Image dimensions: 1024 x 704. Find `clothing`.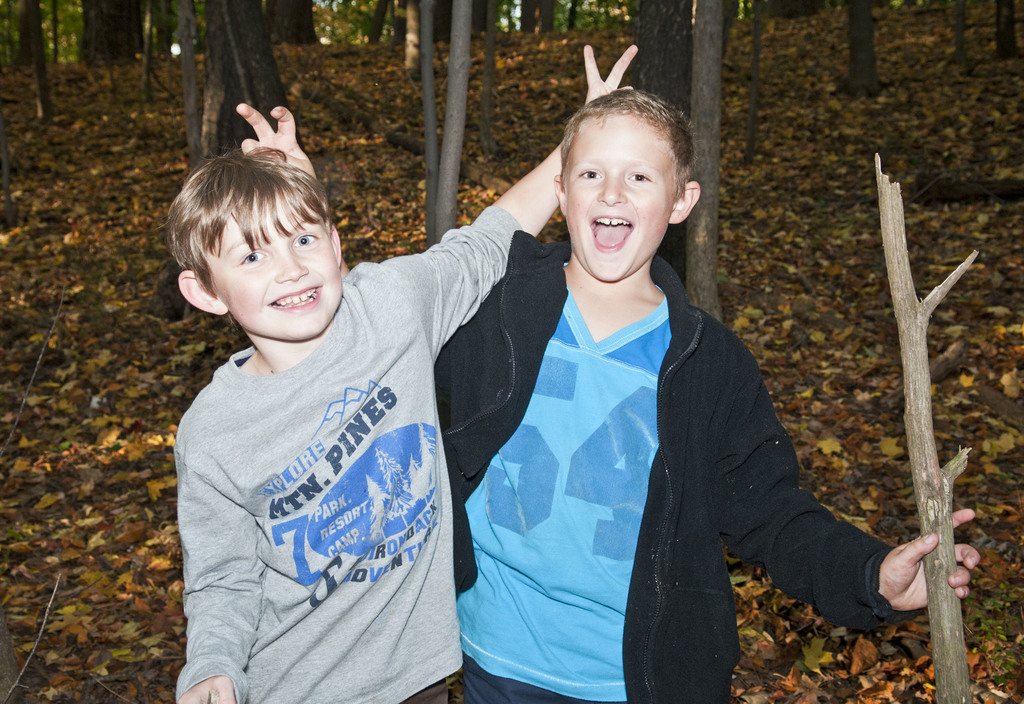
{"x1": 431, "y1": 226, "x2": 913, "y2": 697}.
